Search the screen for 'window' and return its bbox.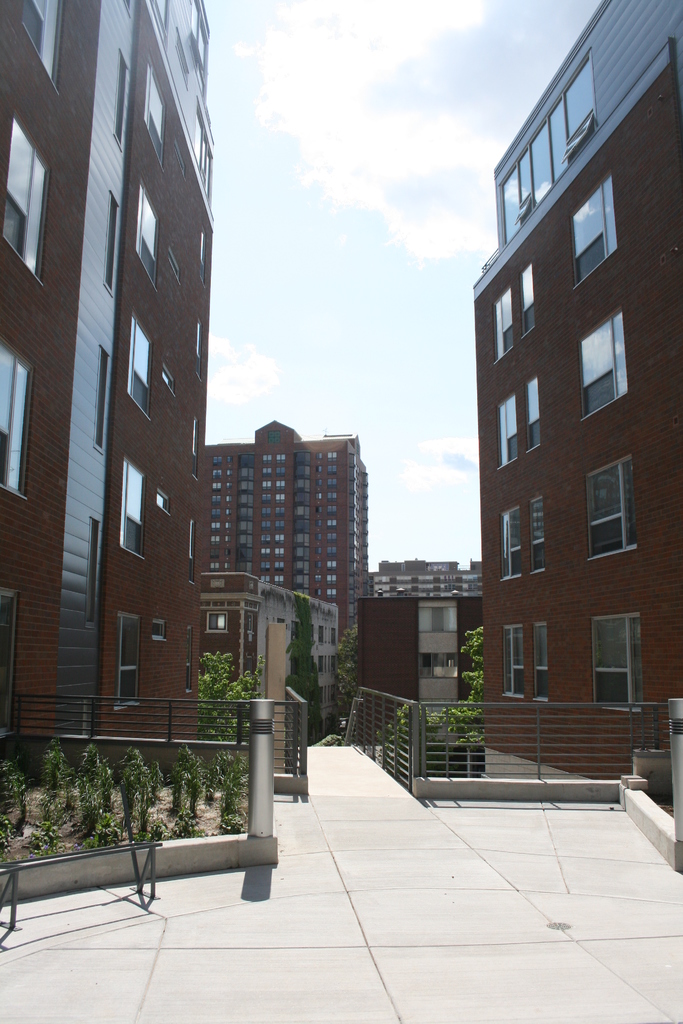
Found: bbox=[143, 0, 169, 41].
